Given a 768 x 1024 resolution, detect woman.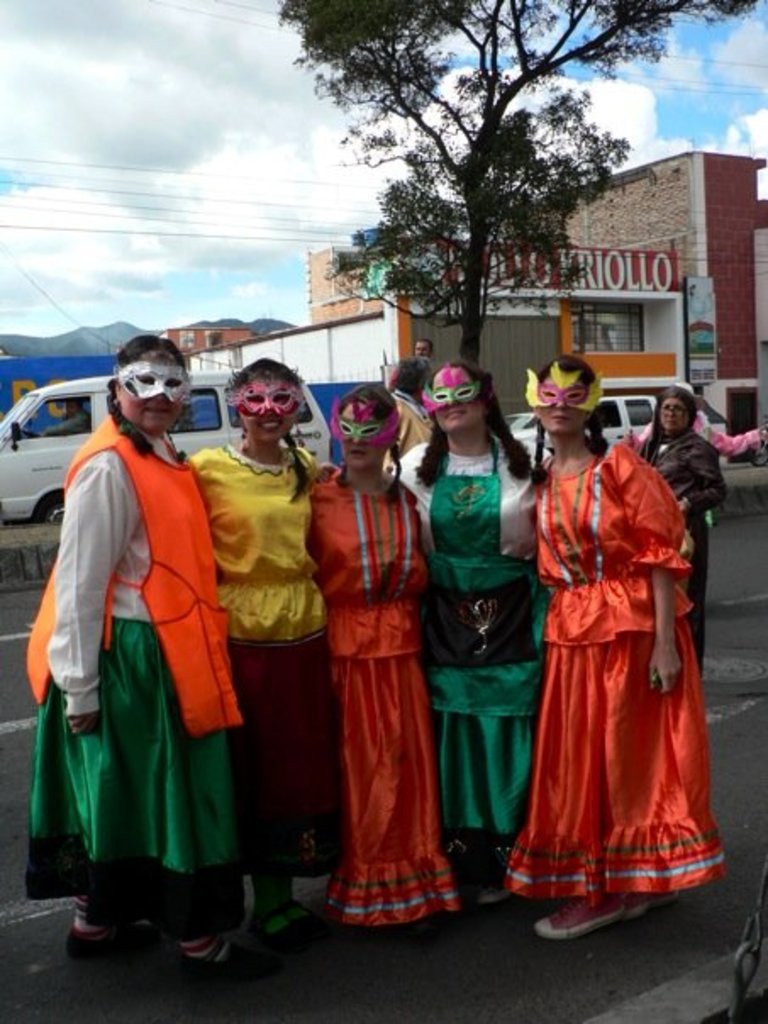
Rect(27, 332, 242, 968).
